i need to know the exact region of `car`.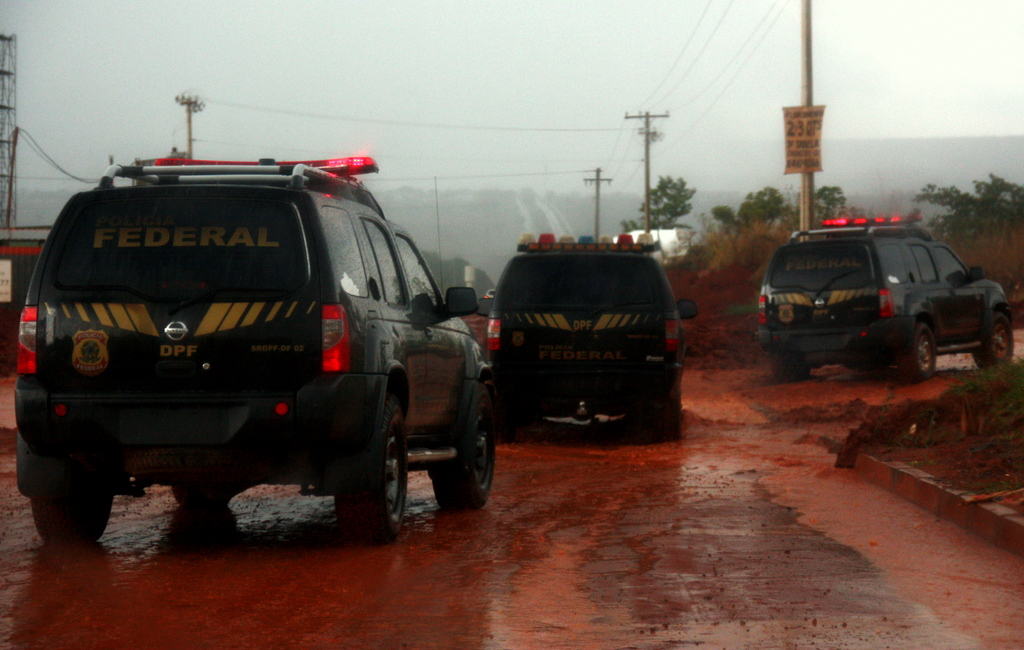
Region: select_region(477, 234, 694, 435).
